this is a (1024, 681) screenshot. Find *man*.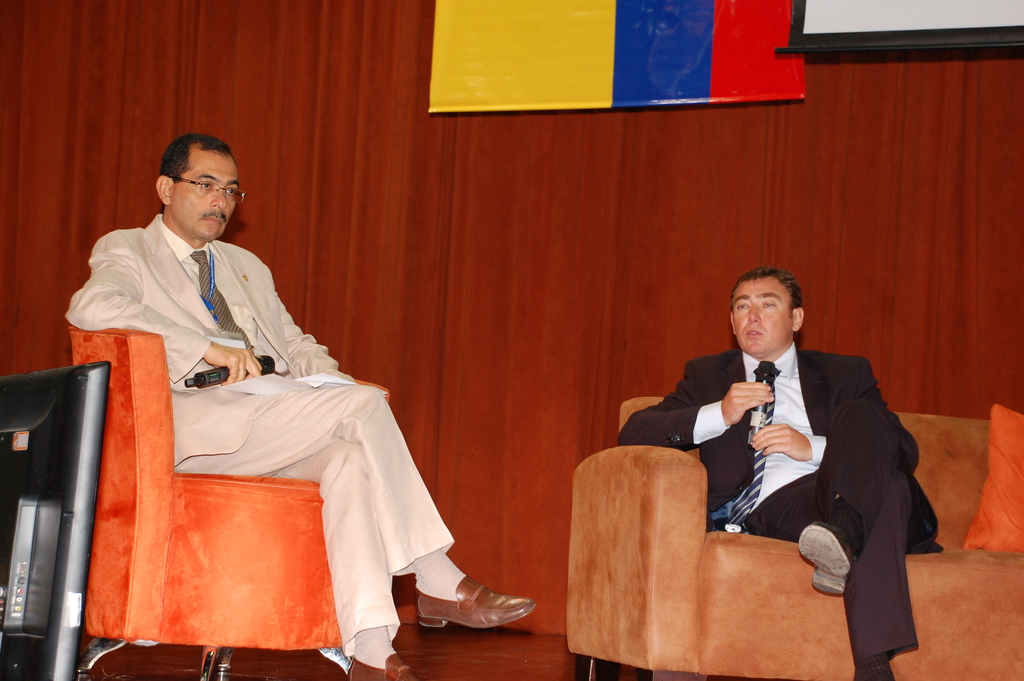
Bounding box: Rect(59, 133, 539, 680).
